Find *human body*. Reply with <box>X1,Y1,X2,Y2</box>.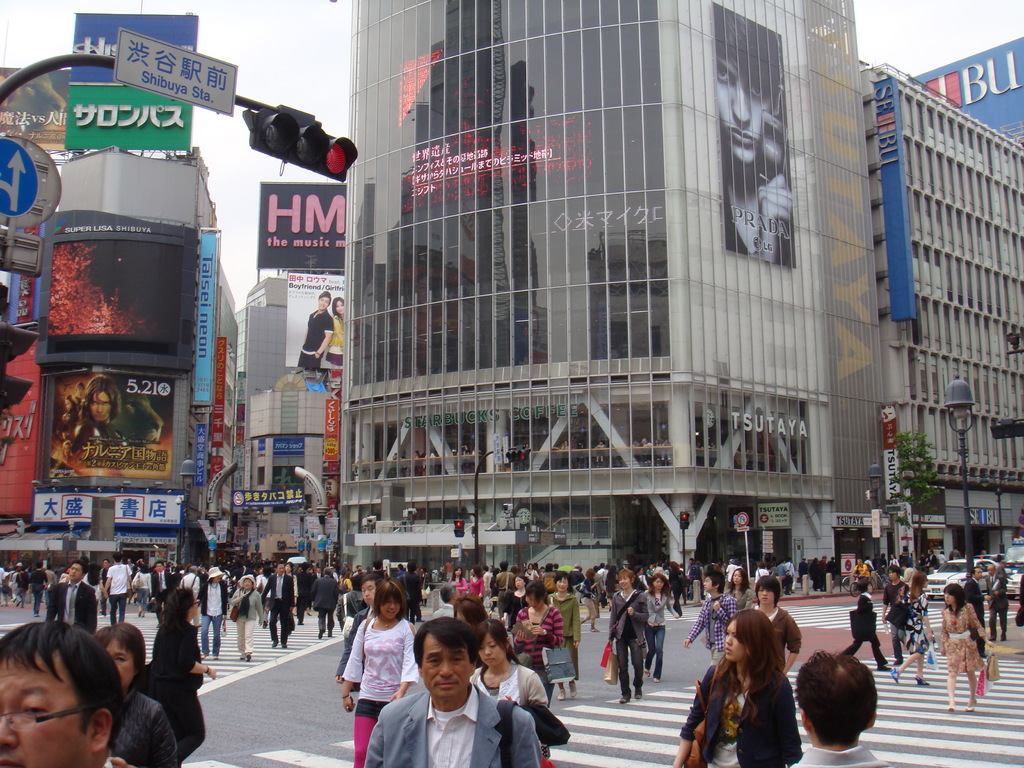
<box>334,296,342,363</box>.
